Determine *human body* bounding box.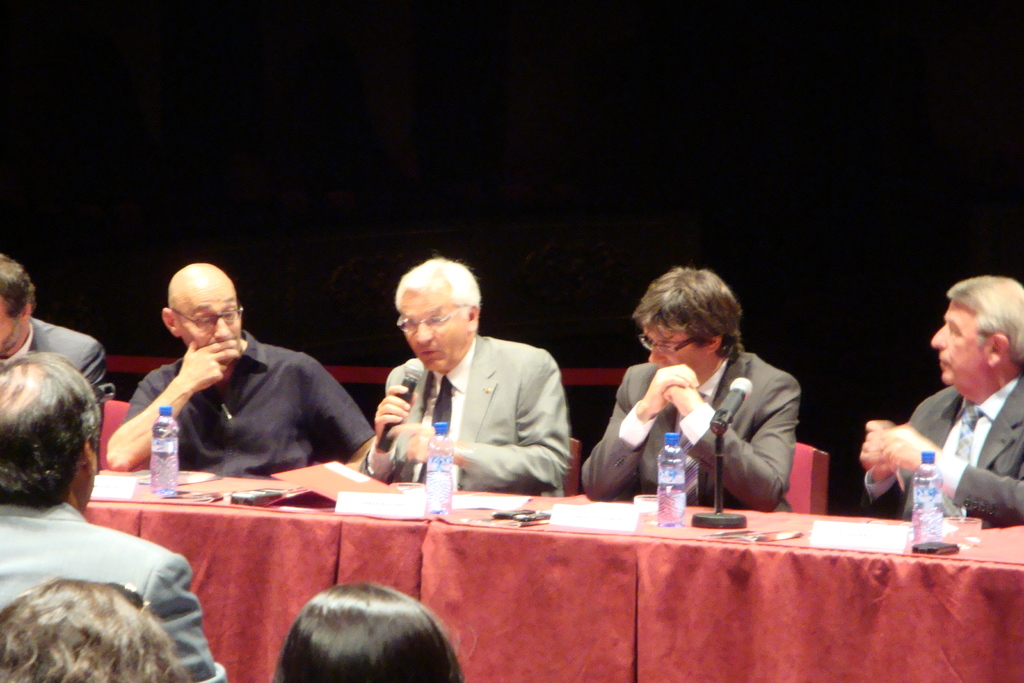
Determined: 126 251 366 506.
